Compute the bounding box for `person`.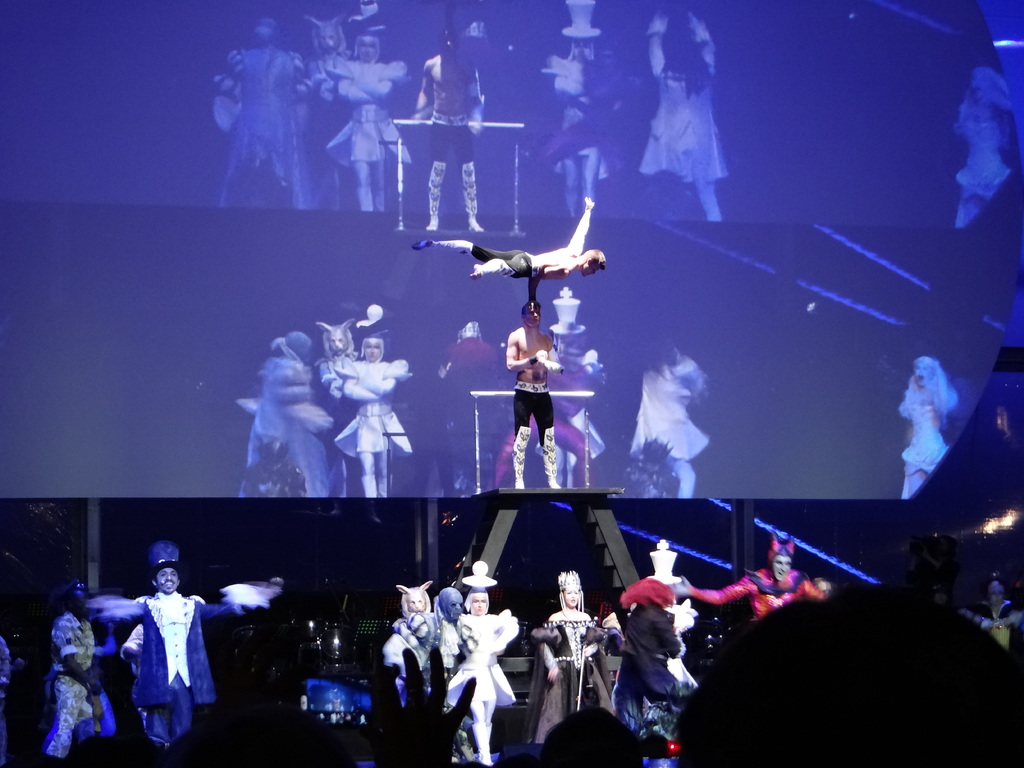
pyautogui.locateOnScreen(344, 328, 413, 497).
